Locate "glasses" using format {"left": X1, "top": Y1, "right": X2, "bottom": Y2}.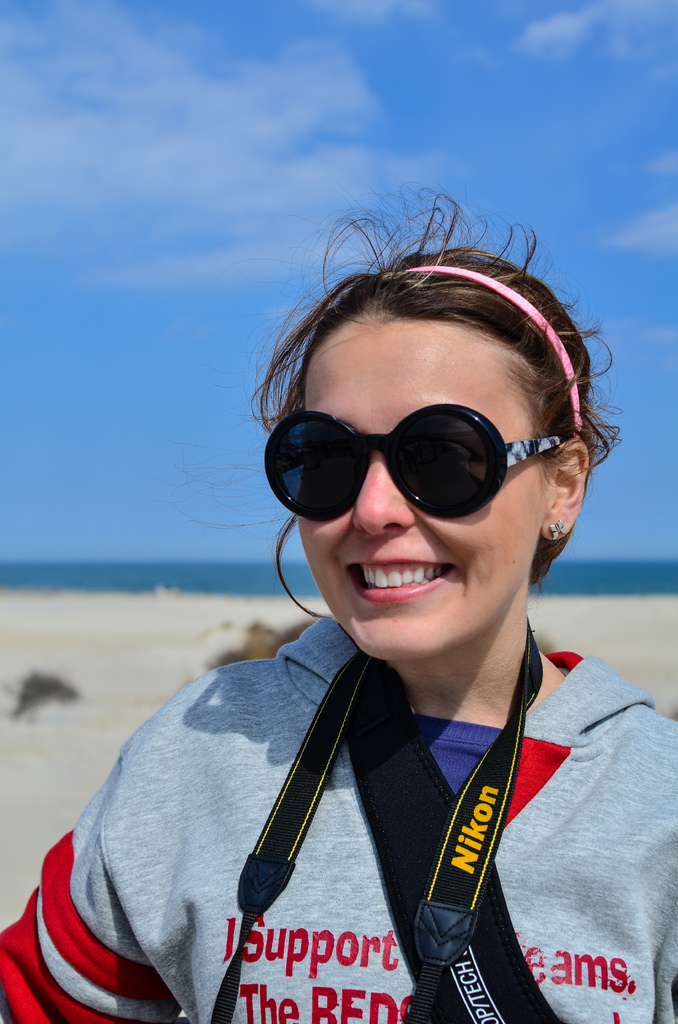
{"left": 250, "top": 407, "right": 586, "bottom": 511}.
